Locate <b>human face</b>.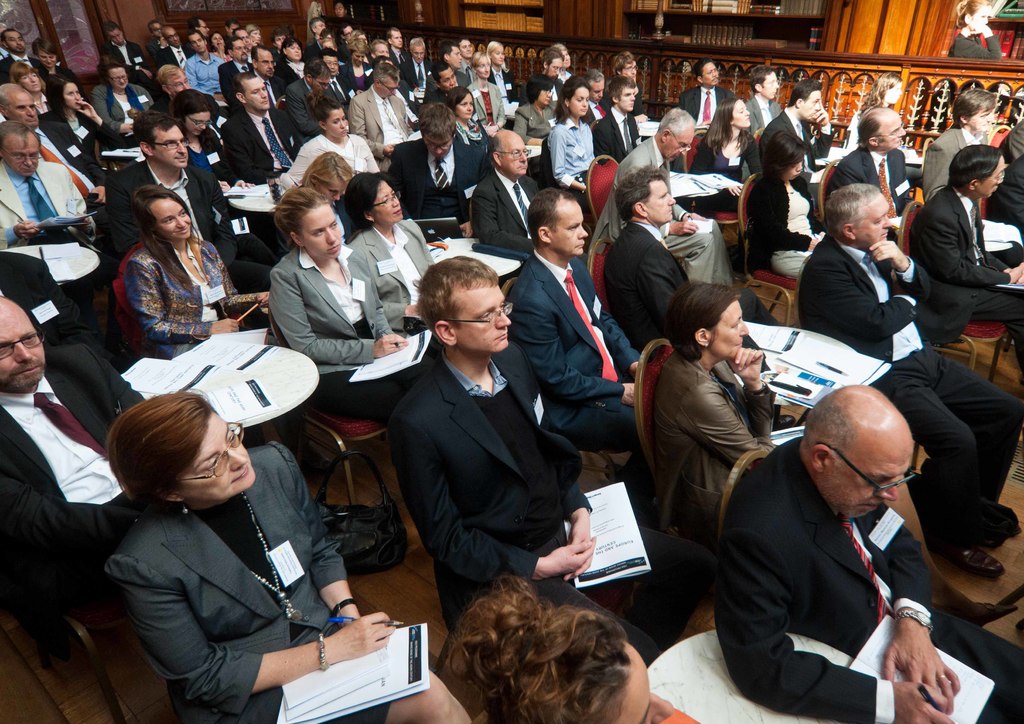
Bounding box: 150,196,192,239.
